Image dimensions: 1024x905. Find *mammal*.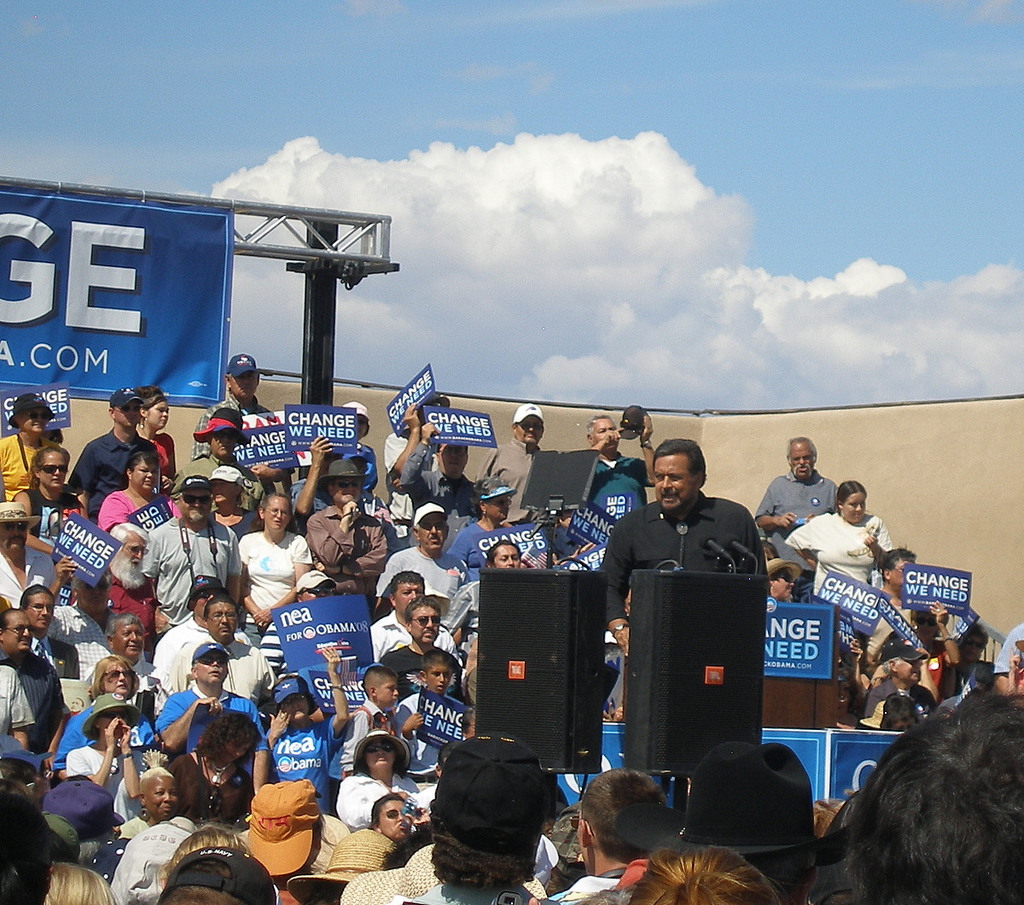
select_region(301, 453, 390, 593).
